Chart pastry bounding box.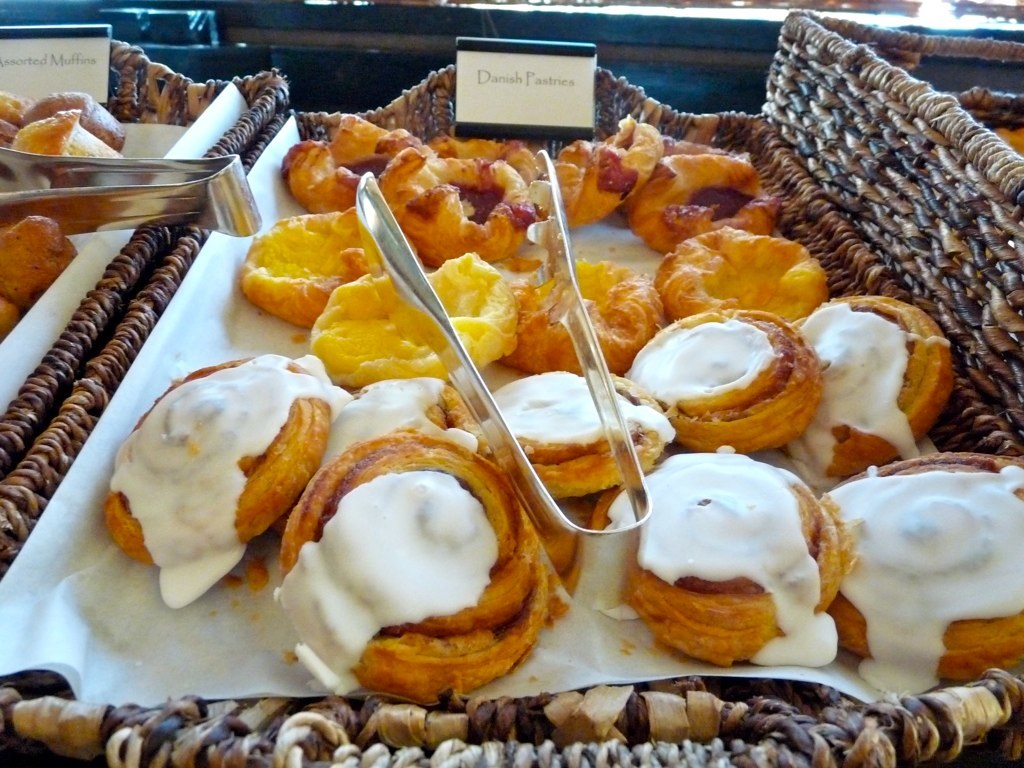
Charted: [793,293,949,452].
